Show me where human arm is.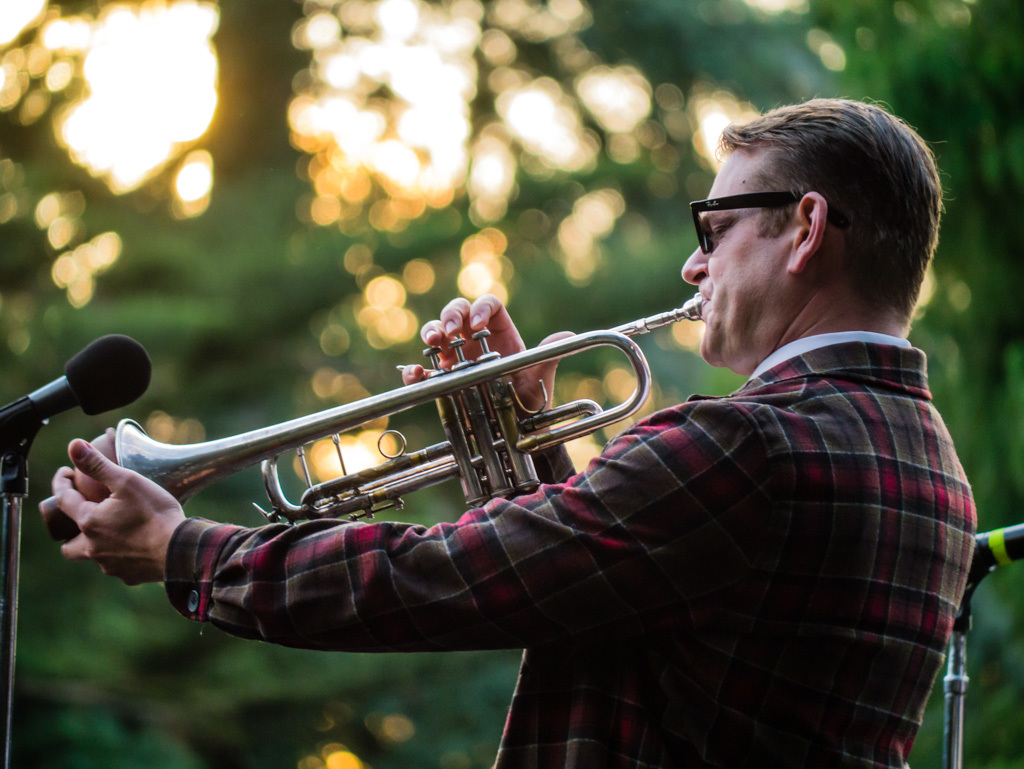
human arm is at x1=50 y1=416 x2=751 y2=651.
